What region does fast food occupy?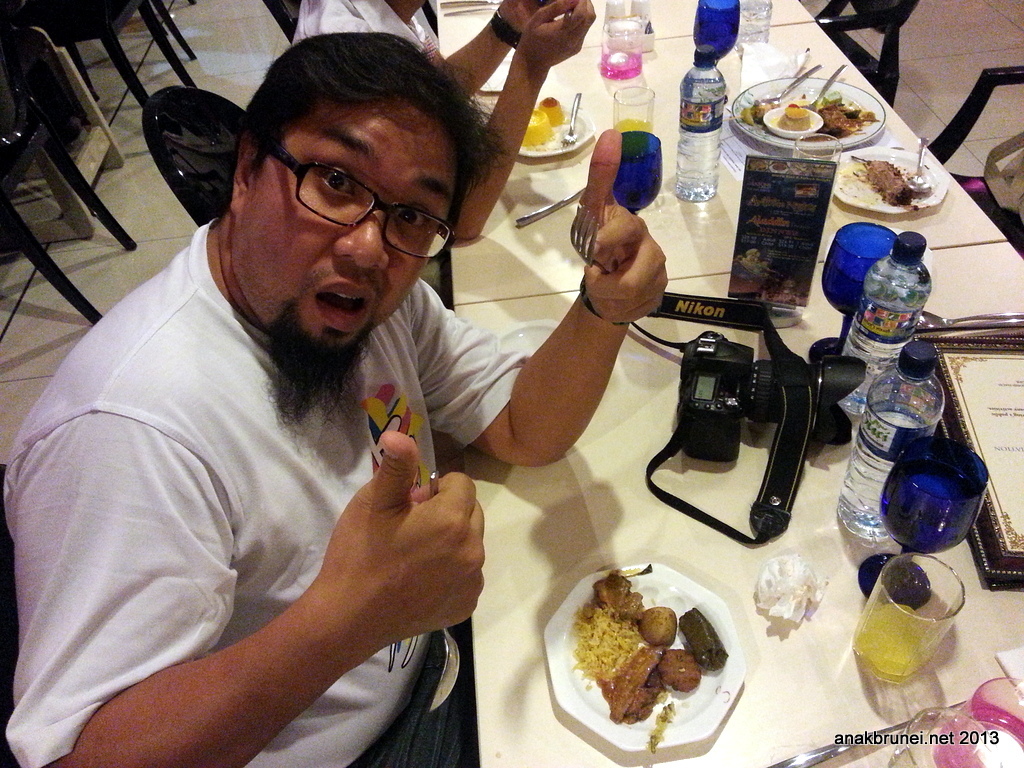
select_region(554, 563, 731, 734).
